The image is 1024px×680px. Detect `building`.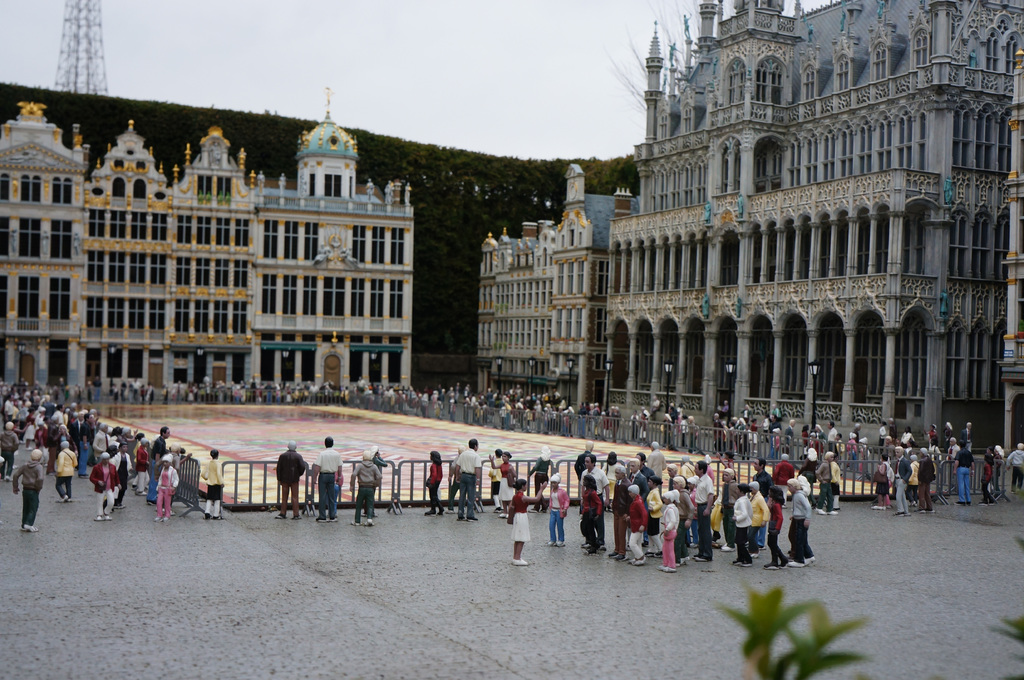
Detection: x1=255, y1=85, x2=416, y2=388.
